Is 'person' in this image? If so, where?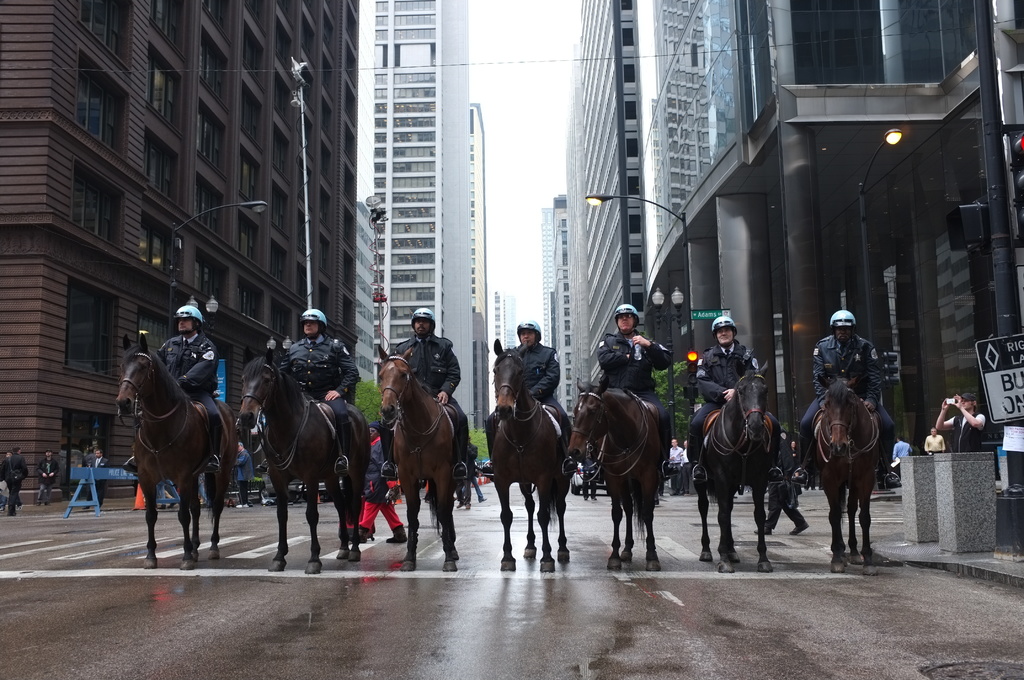
Yes, at 376 309 474 483.
